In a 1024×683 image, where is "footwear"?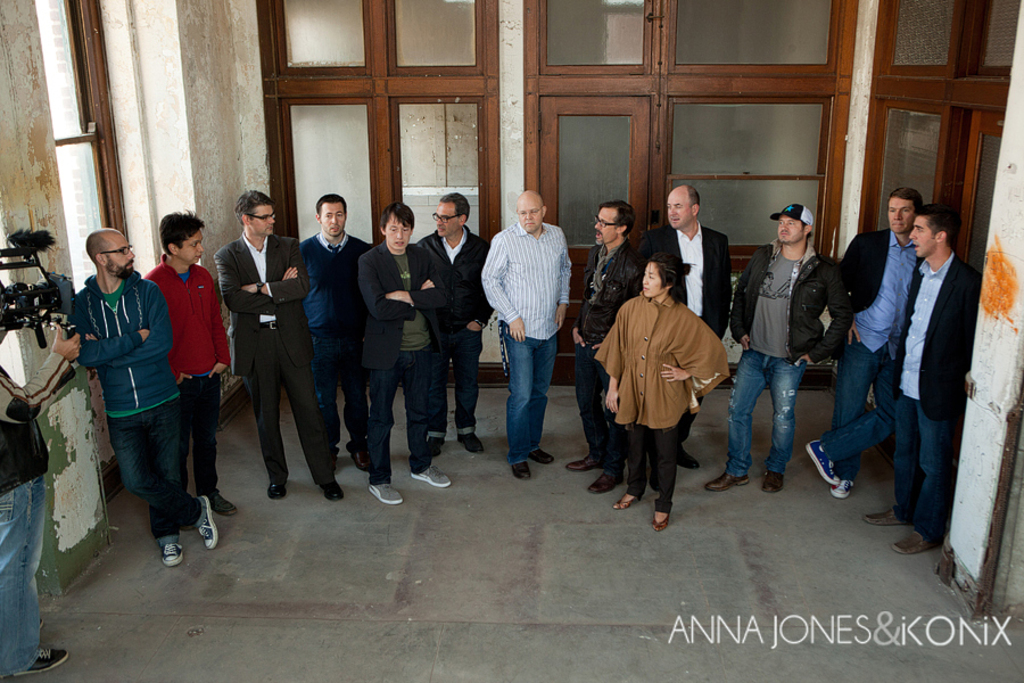
crop(802, 439, 841, 487).
